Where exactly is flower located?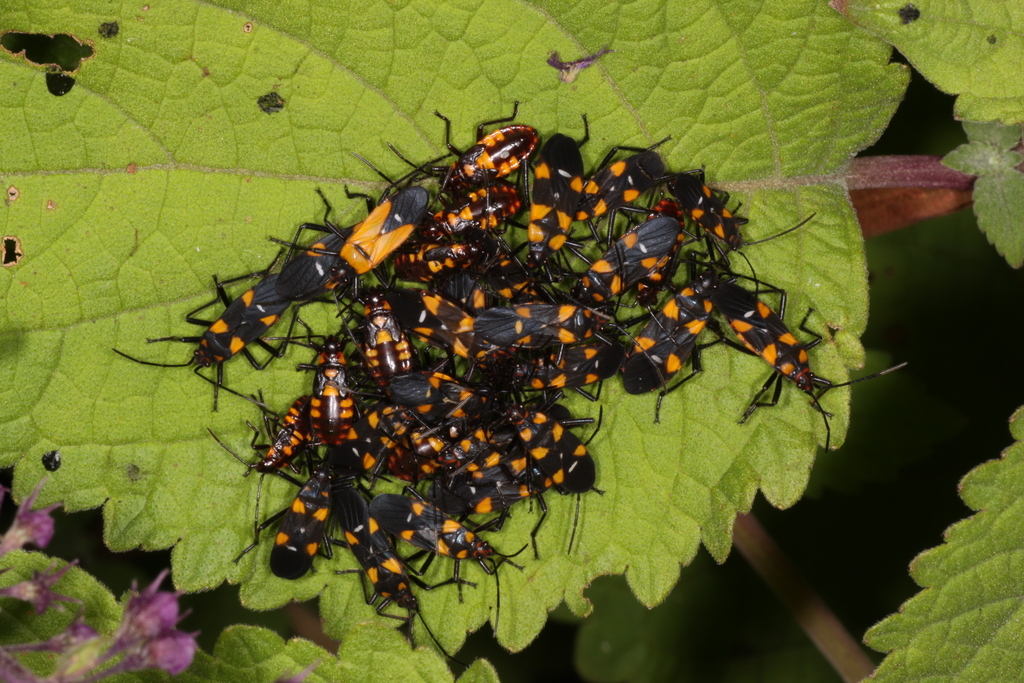
Its bounding box is bbox(0, 610, 98, 655).
